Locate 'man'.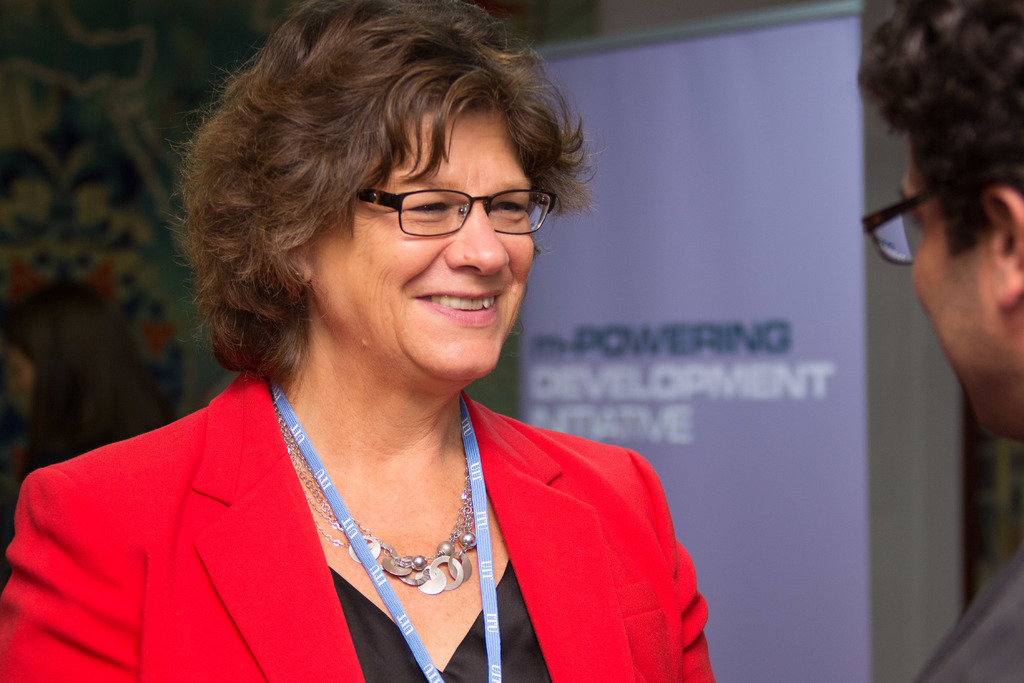
Bounding box: Rect(849, 0, 1023, 680).
